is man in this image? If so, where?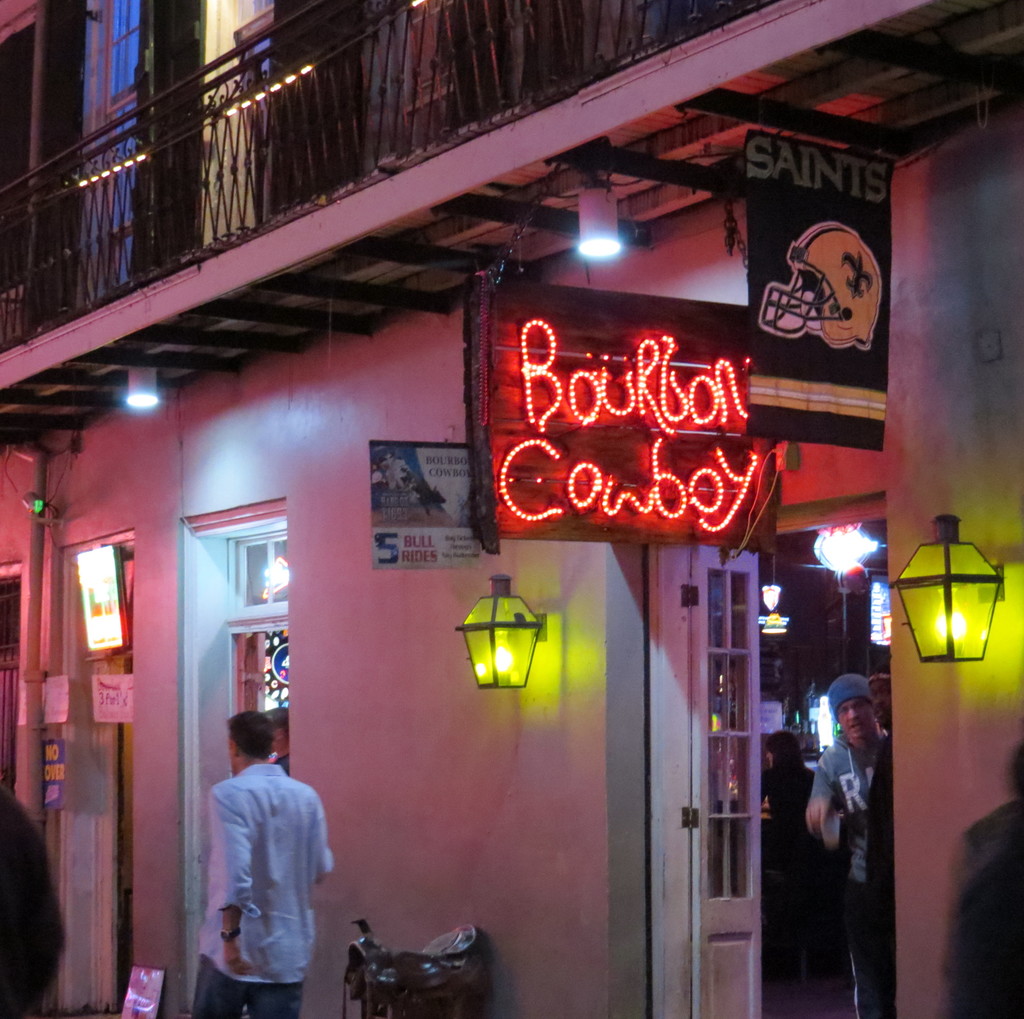
Yes, at rect(803, 673, 899, 899).
